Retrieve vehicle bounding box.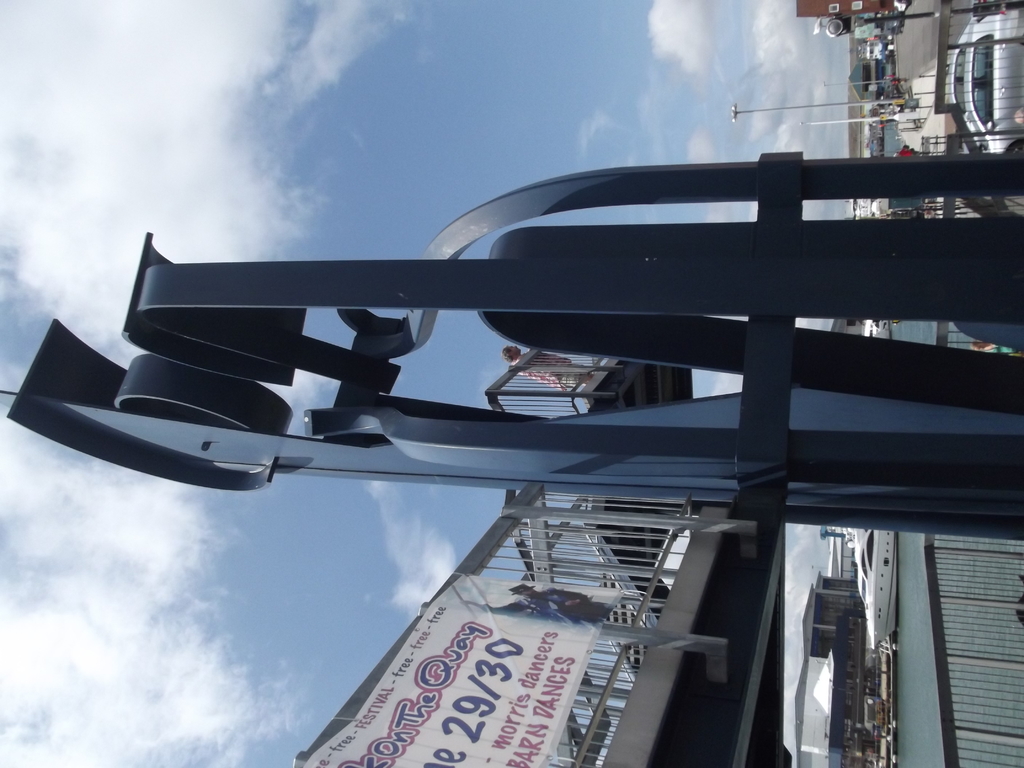
Bounding box: rect(948, 7, 986, 154).
